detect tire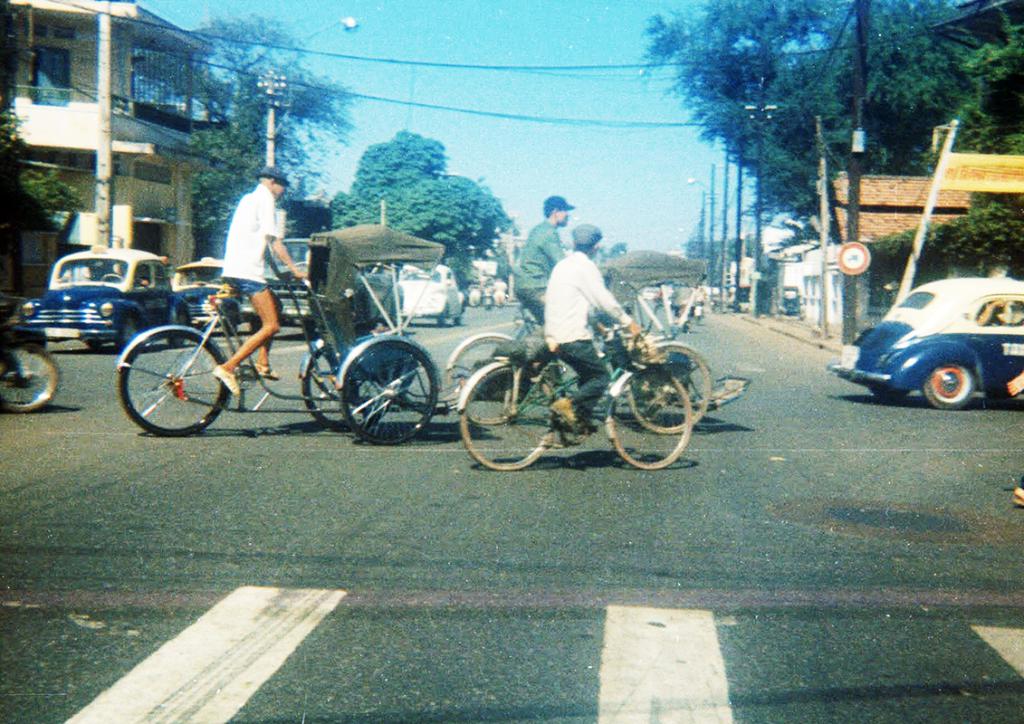
[445, 337, 534, 424]
